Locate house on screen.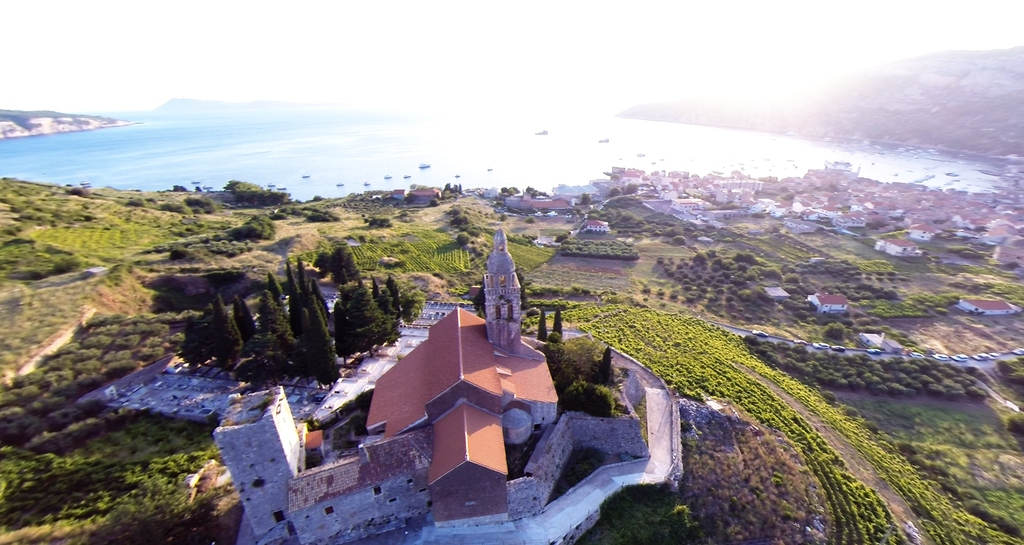
On screen at [807,296,846,313].
